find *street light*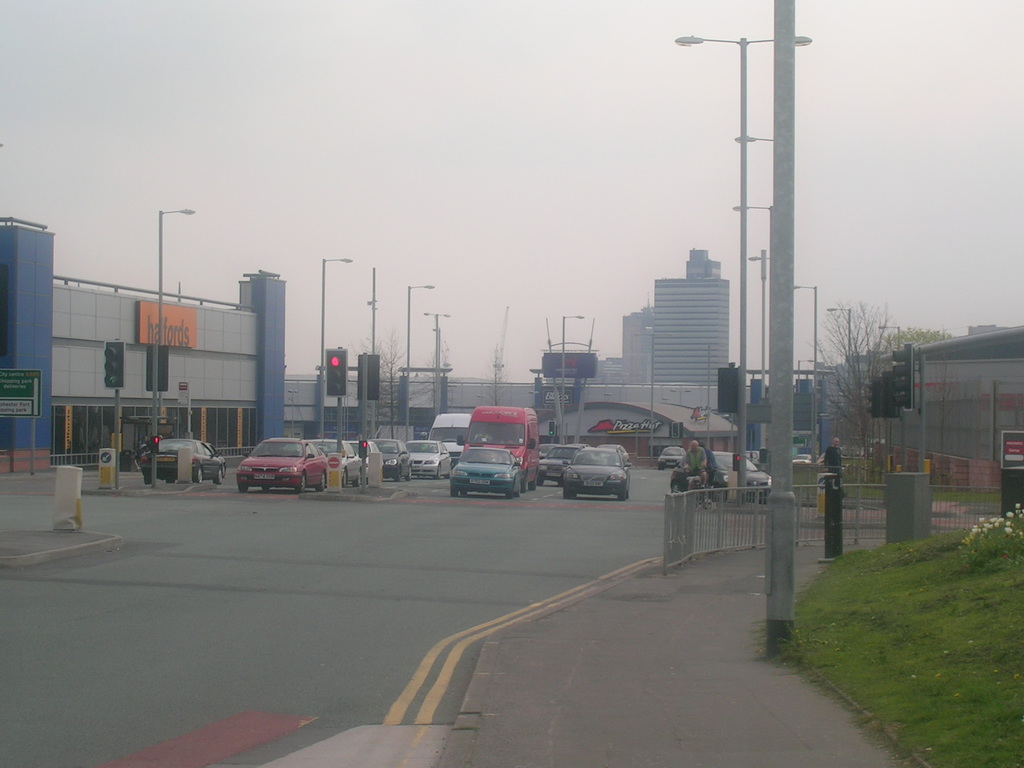
rect(793, 284, 821, 468)
